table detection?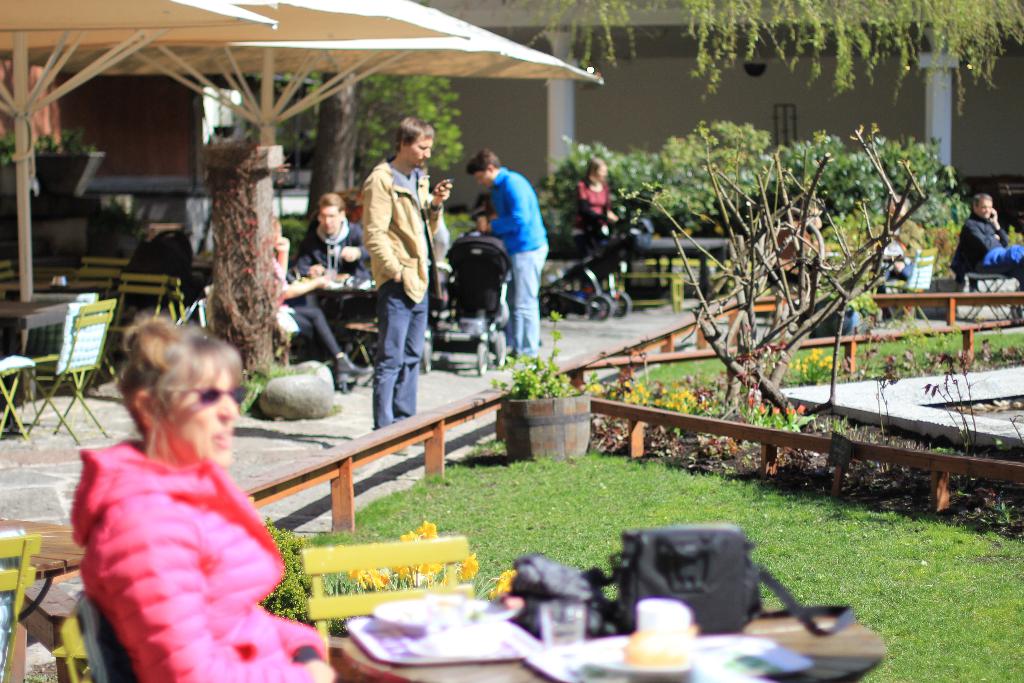
left=344, top=613, right=896, bottom=665
